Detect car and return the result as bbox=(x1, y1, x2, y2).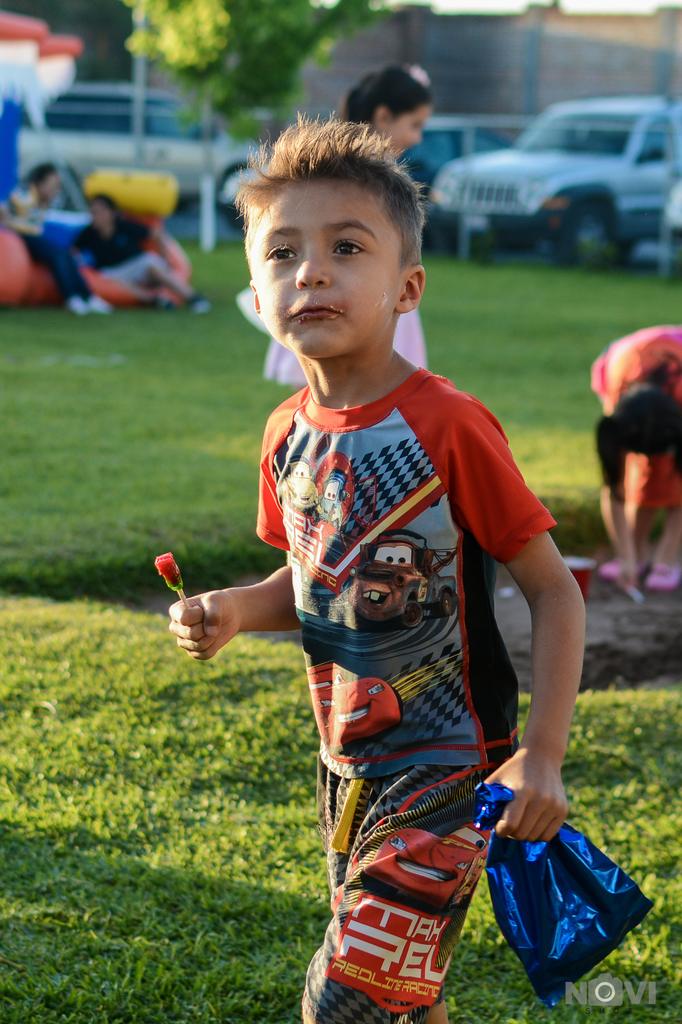
bbox=(436, 91, 673, 250).
